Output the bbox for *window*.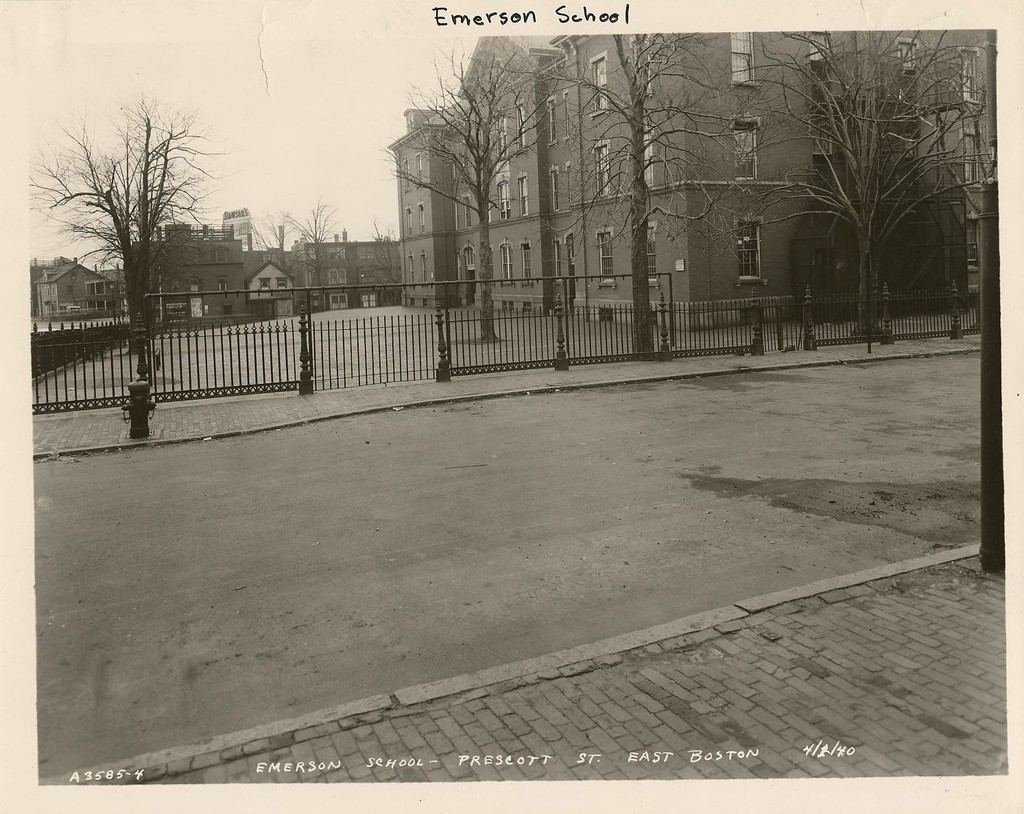
<box>733,118,759,184</box>.
